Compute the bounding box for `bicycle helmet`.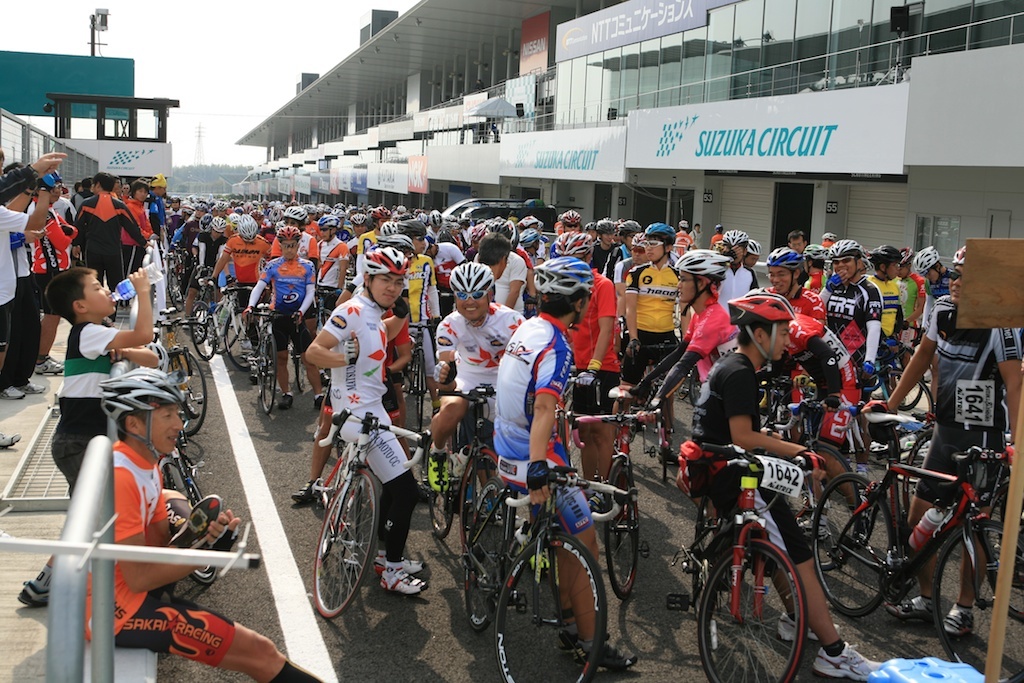
(left=768, top=244, right=806, bottom=270).
